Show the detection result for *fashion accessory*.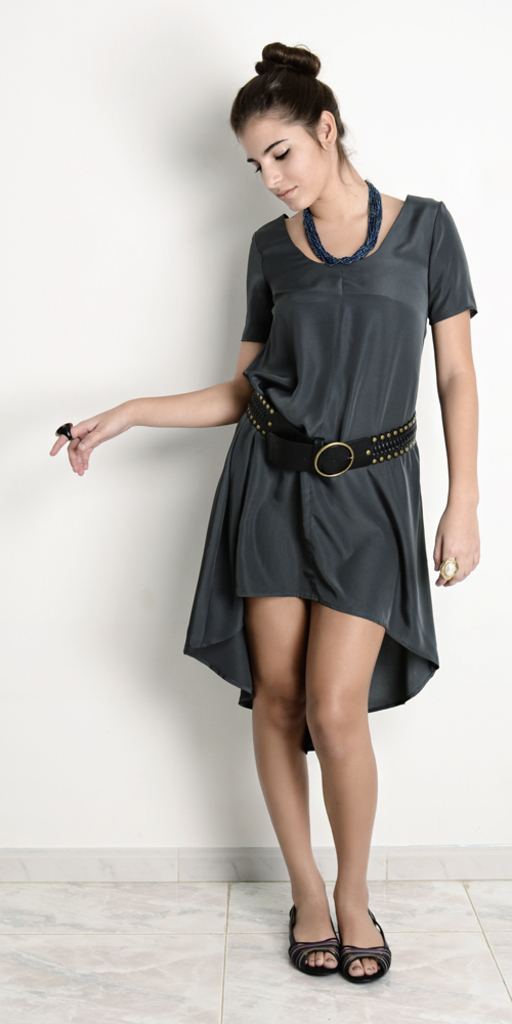
l=439, t=555, r=459, b=582.
